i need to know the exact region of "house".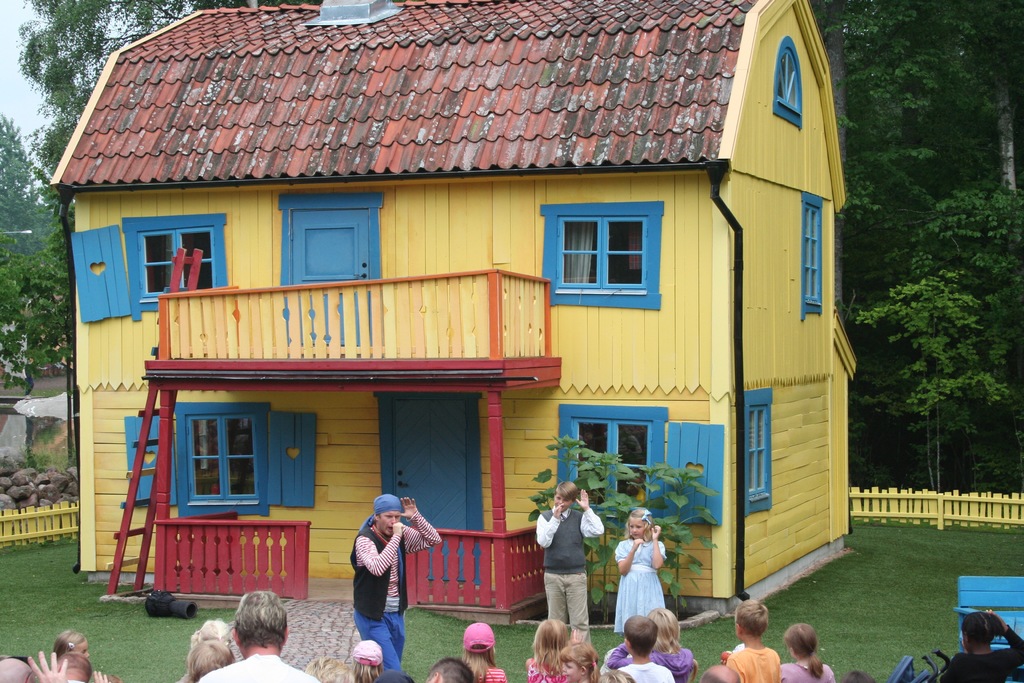
Region: locate(52, 9, 879, 638).
